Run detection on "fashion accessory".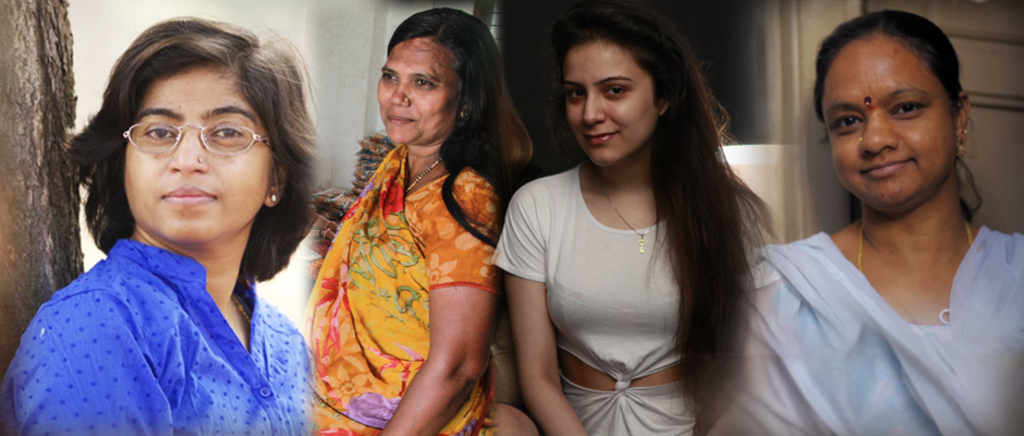
Result: crop(854, 133, 865, 146).
